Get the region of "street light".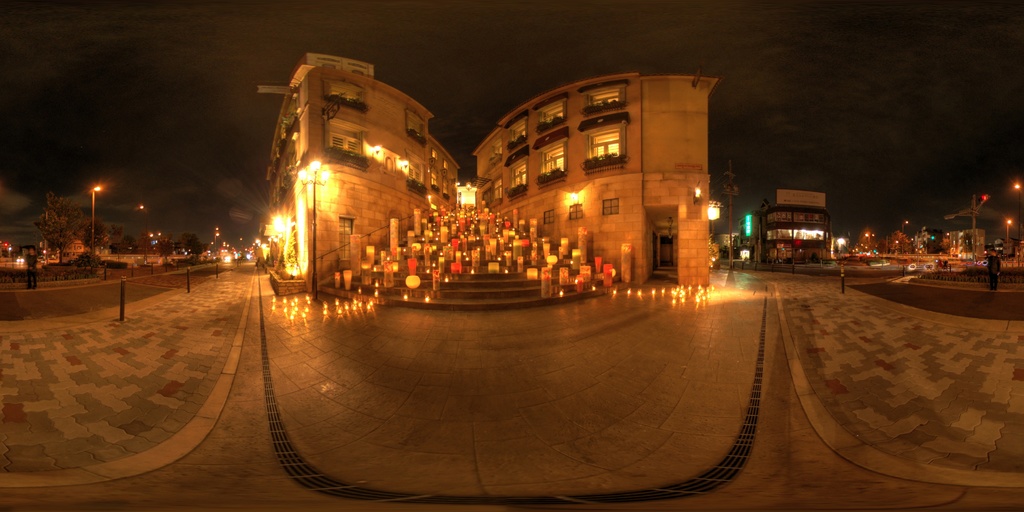
select_region(295, 158, 334, 300).
